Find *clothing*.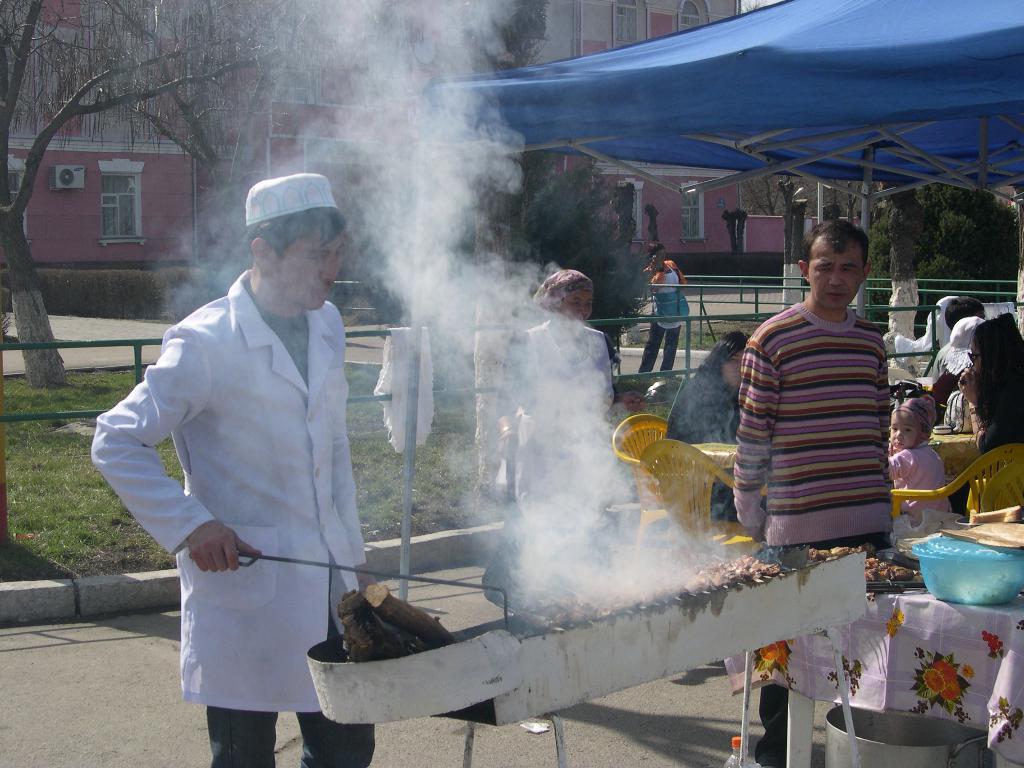
Rect(88, 270, 374, 767).
